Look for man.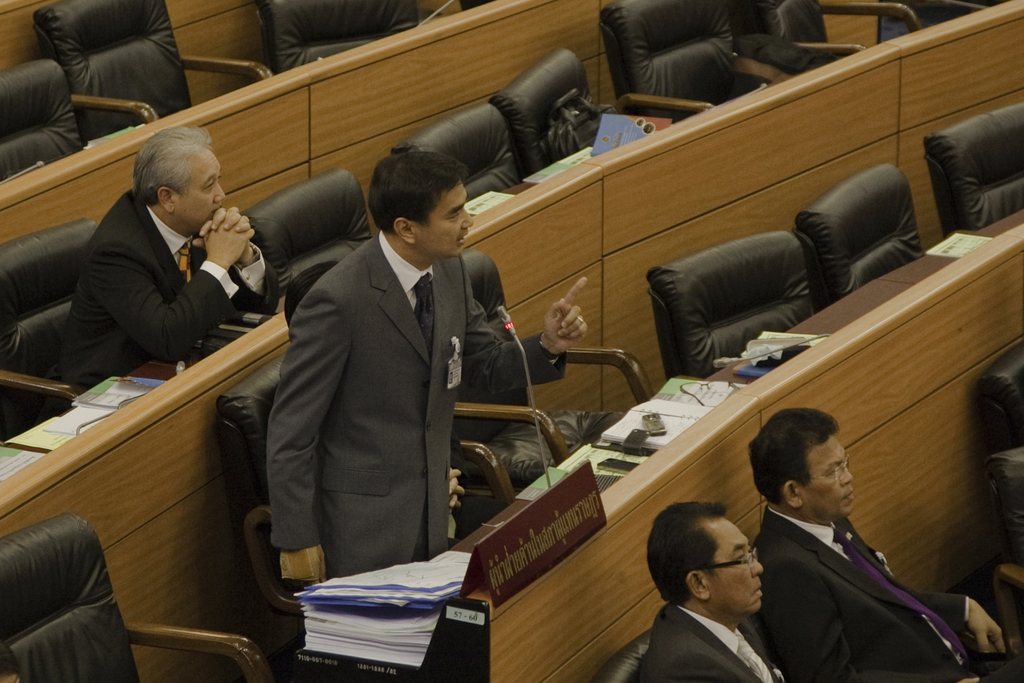
Found: [636,502,787,682].
